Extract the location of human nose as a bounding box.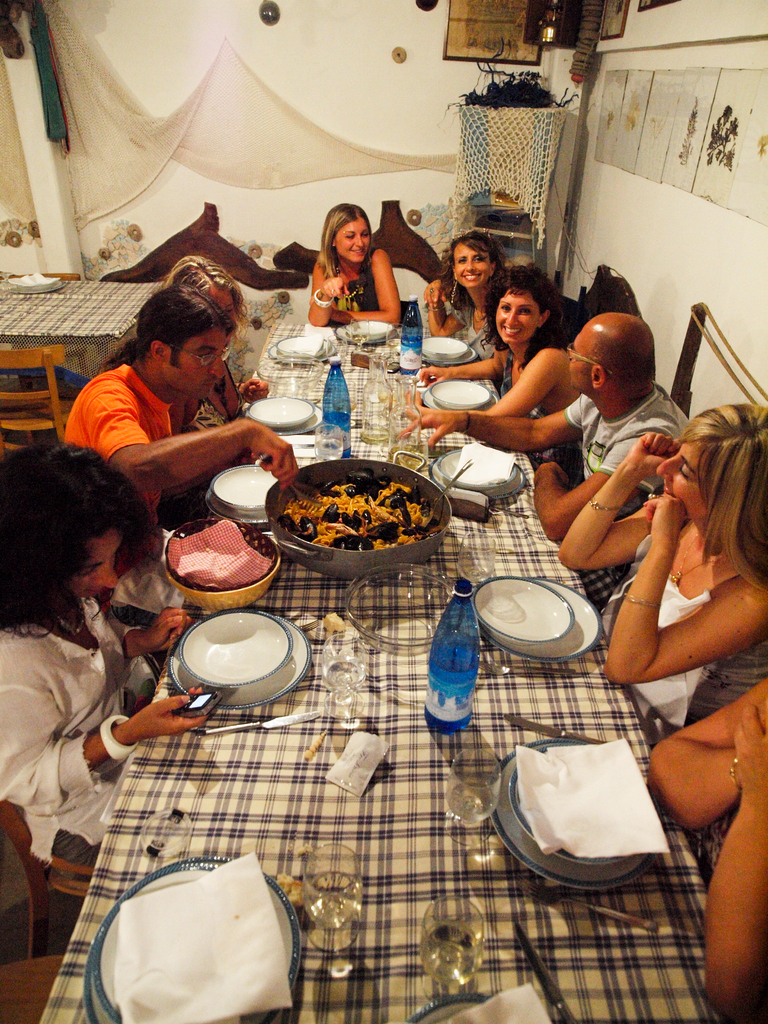
[653,456,682,483].
